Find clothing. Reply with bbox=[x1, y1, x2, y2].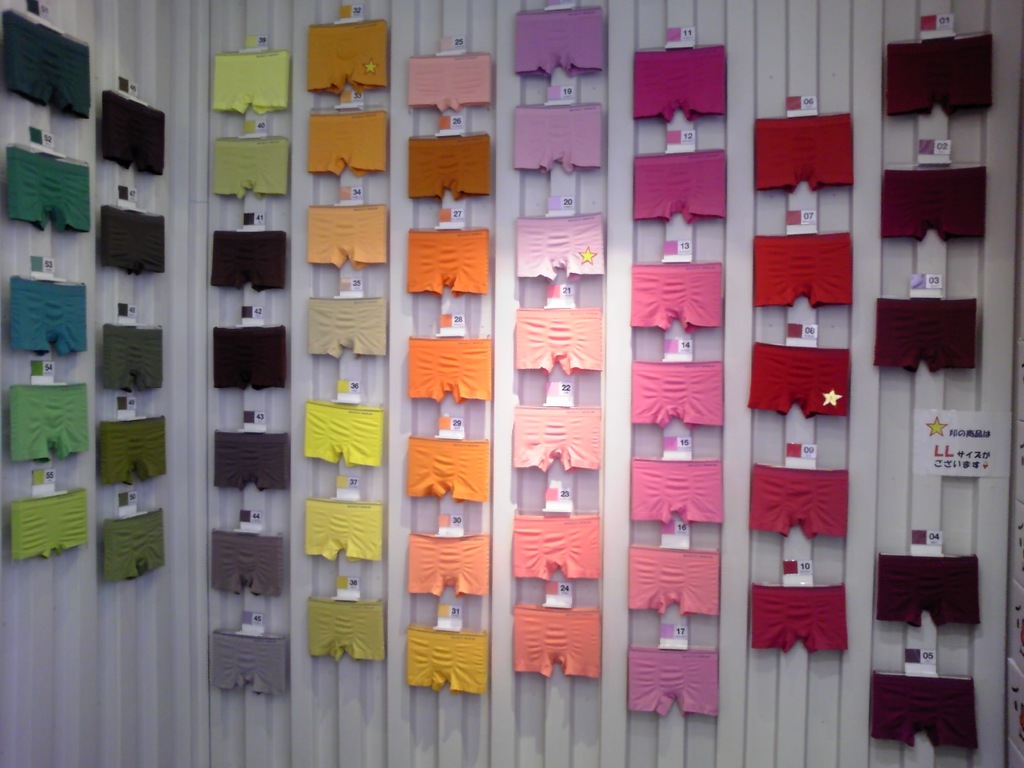
bbox=[7, 146, 93, 234].
